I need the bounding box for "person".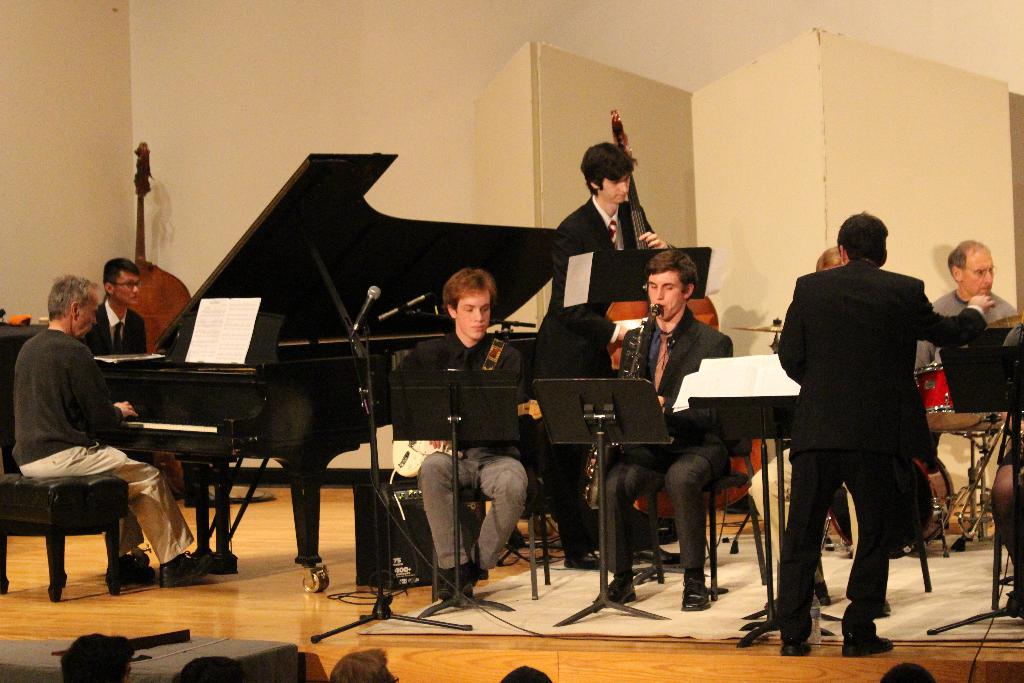
Here it is: Rect(178, 654, 246, 682).
